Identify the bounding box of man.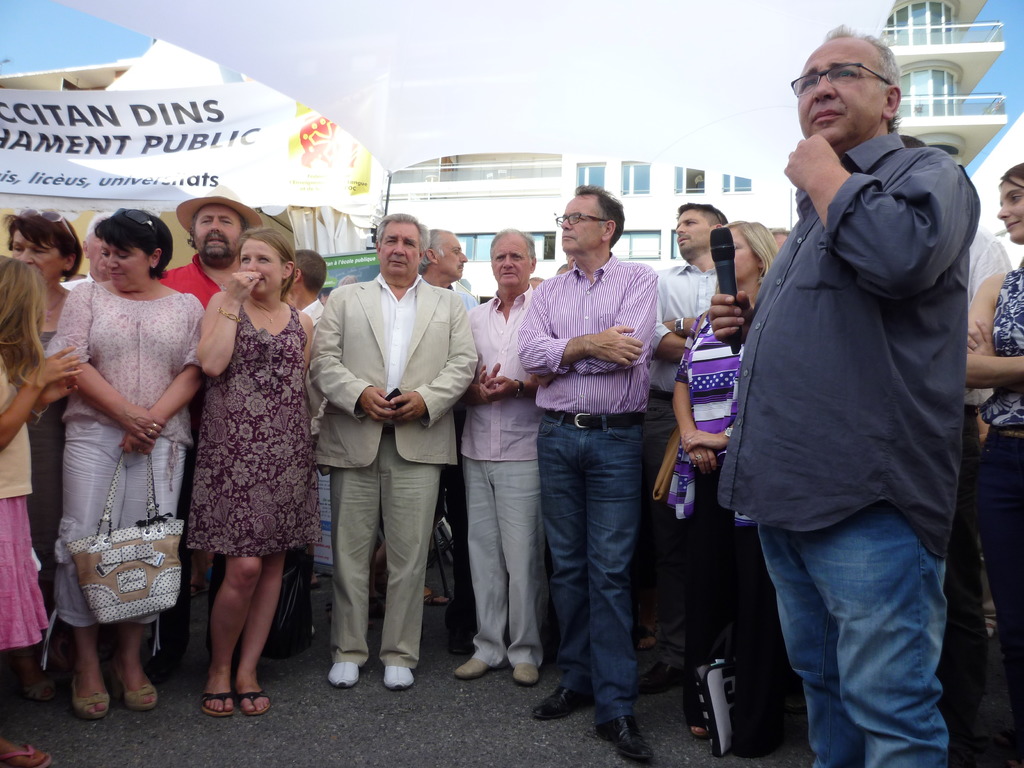
<box>564,248,575,266</box>.
